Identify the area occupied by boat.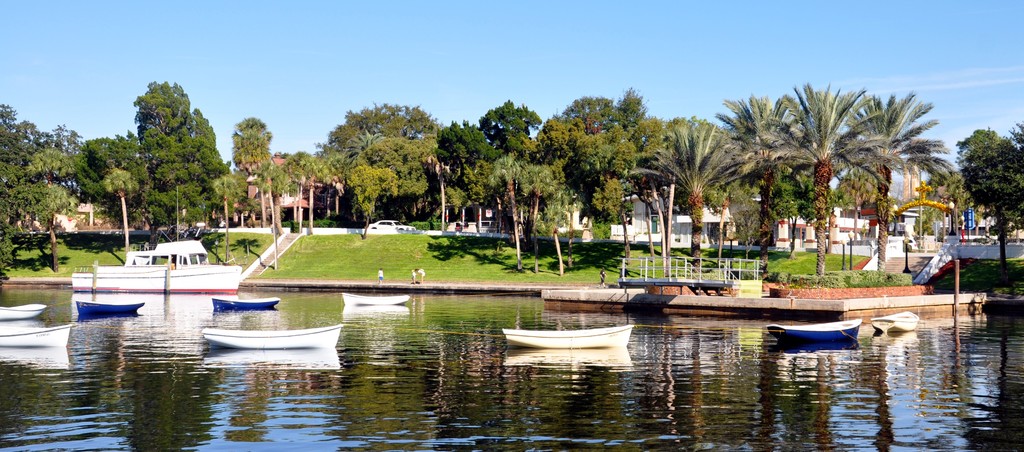
Area: <region>72, 188, 243, 291</region>.
